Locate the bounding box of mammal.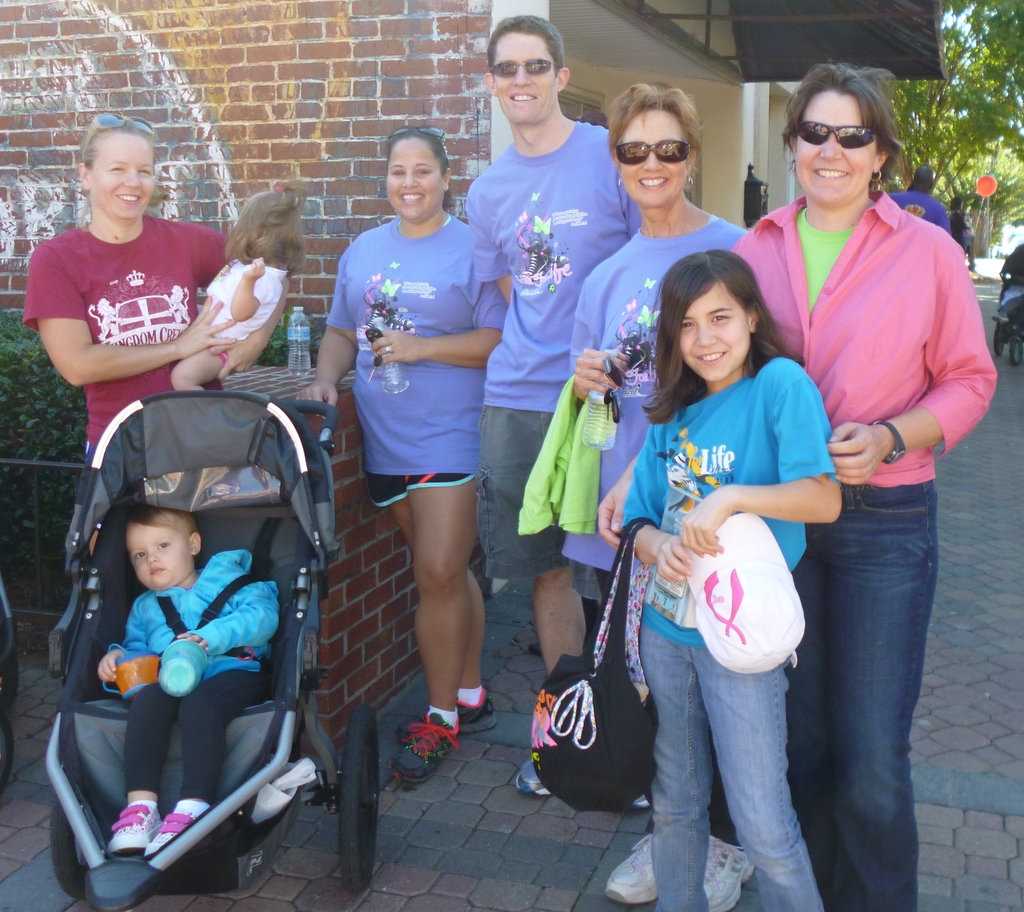
Bounding box: (x1=172, y1=176, x2=303, y2=392).
